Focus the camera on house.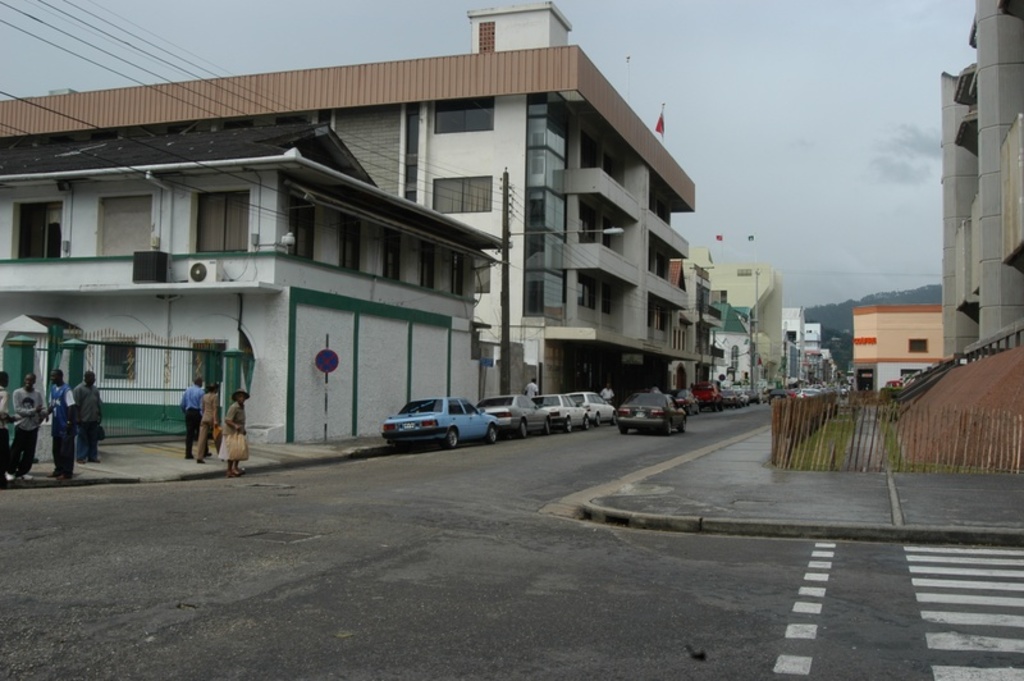
Focus region: bbox=(937, 0, 1023, 361).
